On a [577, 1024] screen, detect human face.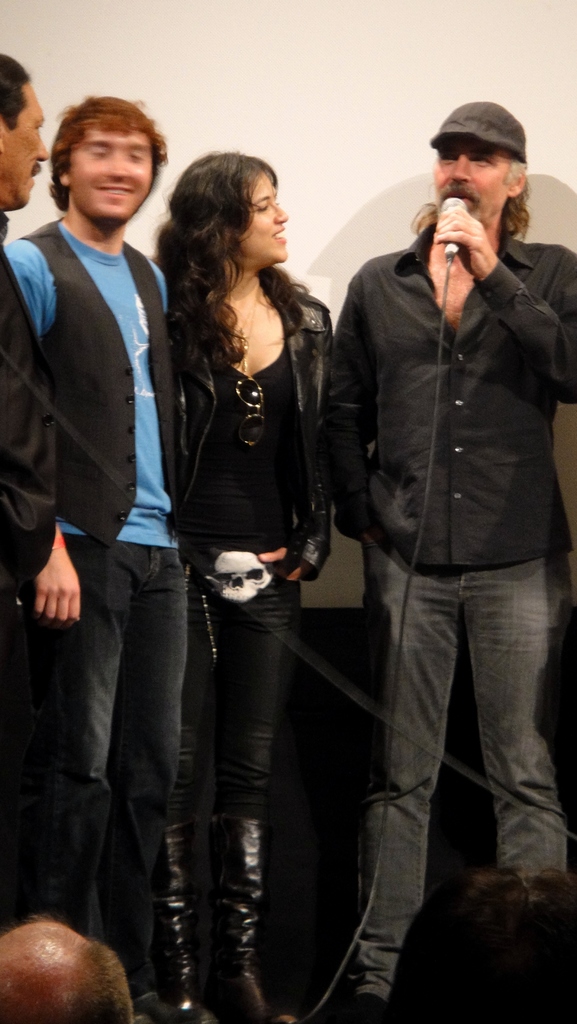
[241, 178, 294, 260].
